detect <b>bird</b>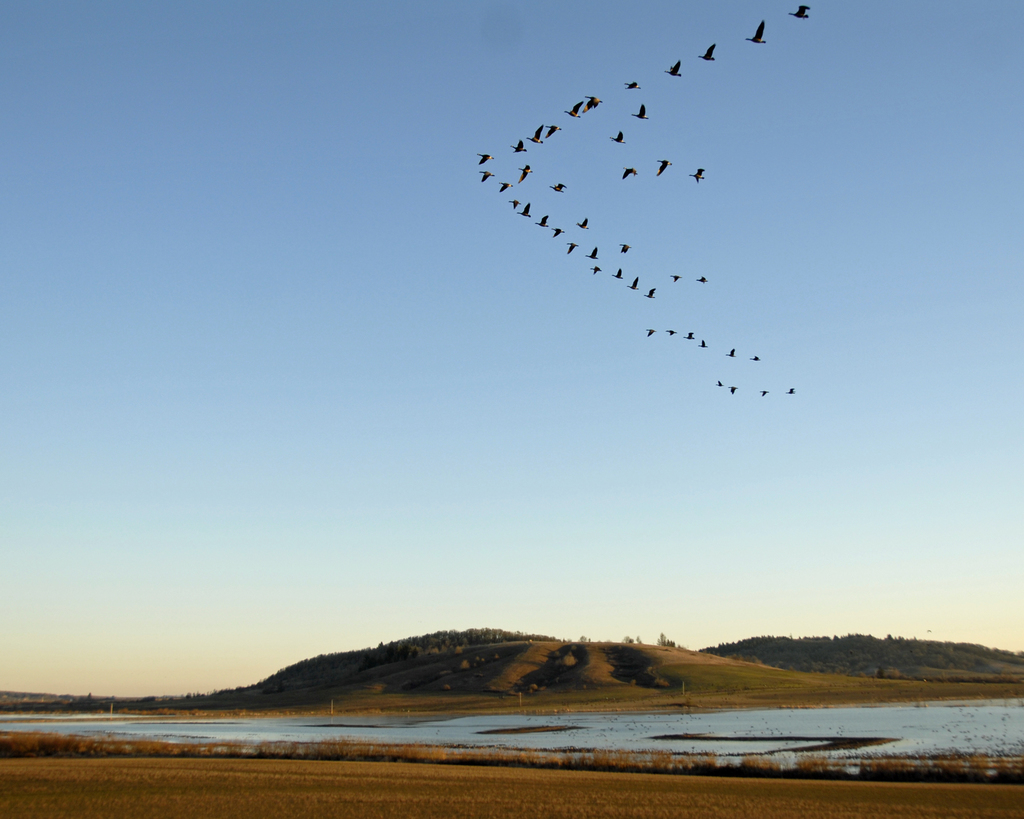
518,161,535,184
